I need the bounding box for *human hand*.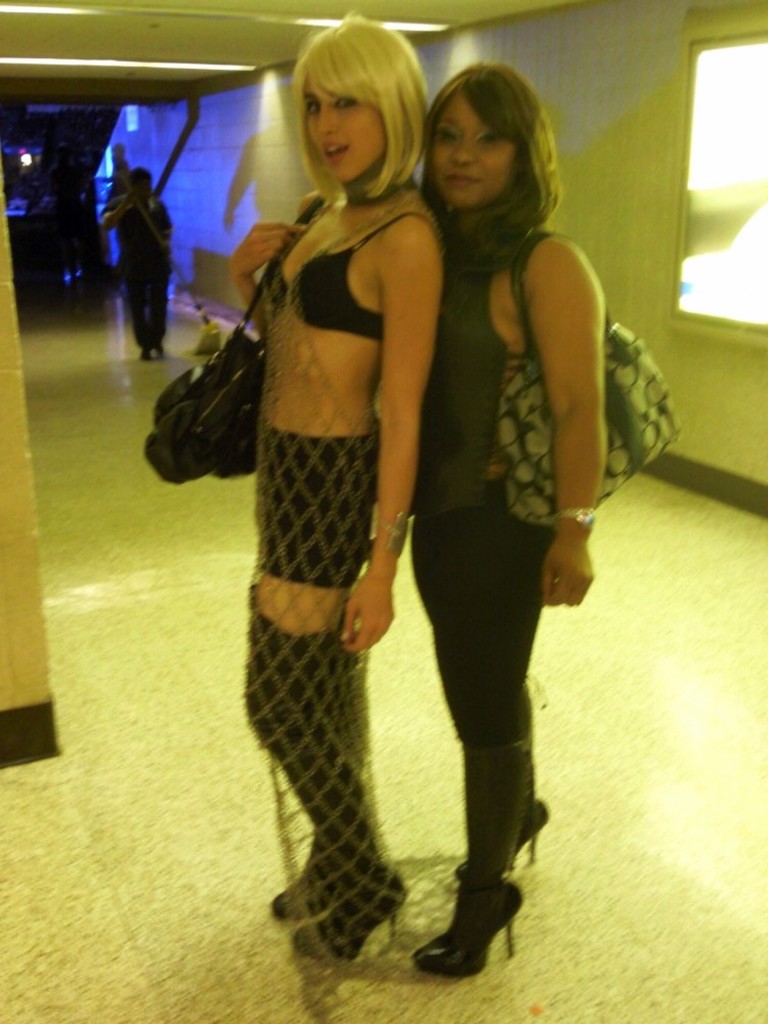
Here it is: (x1=160, y1=239, x2=174, y2=257).
